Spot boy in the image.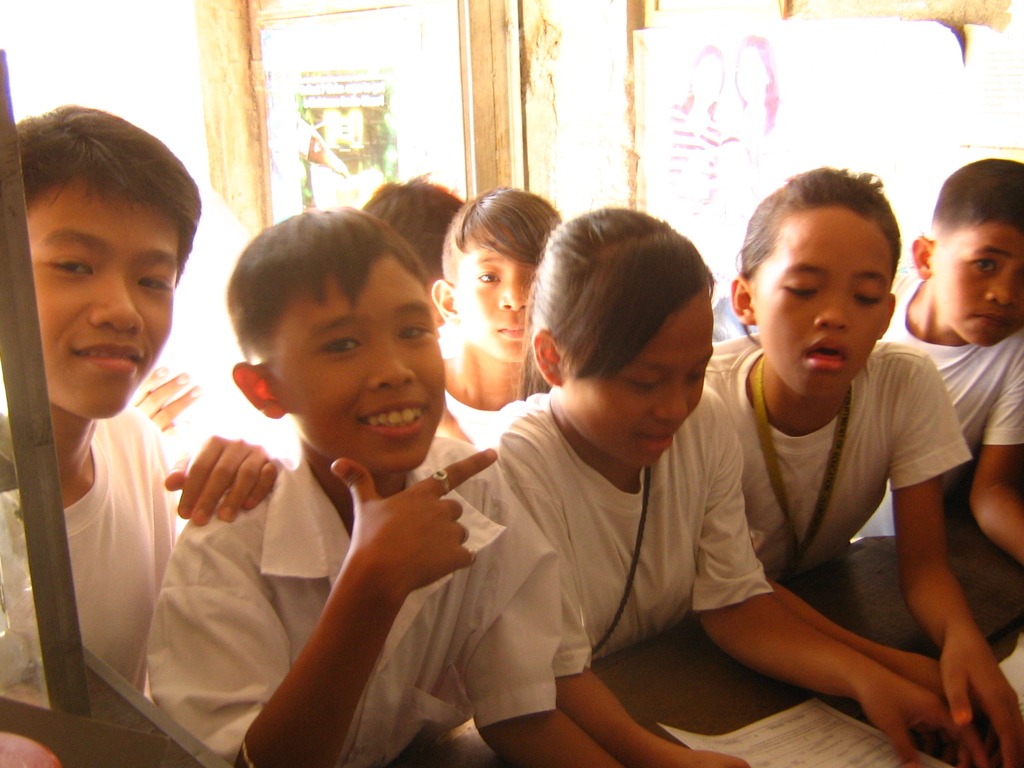
boy found at 145,206,622,767.
